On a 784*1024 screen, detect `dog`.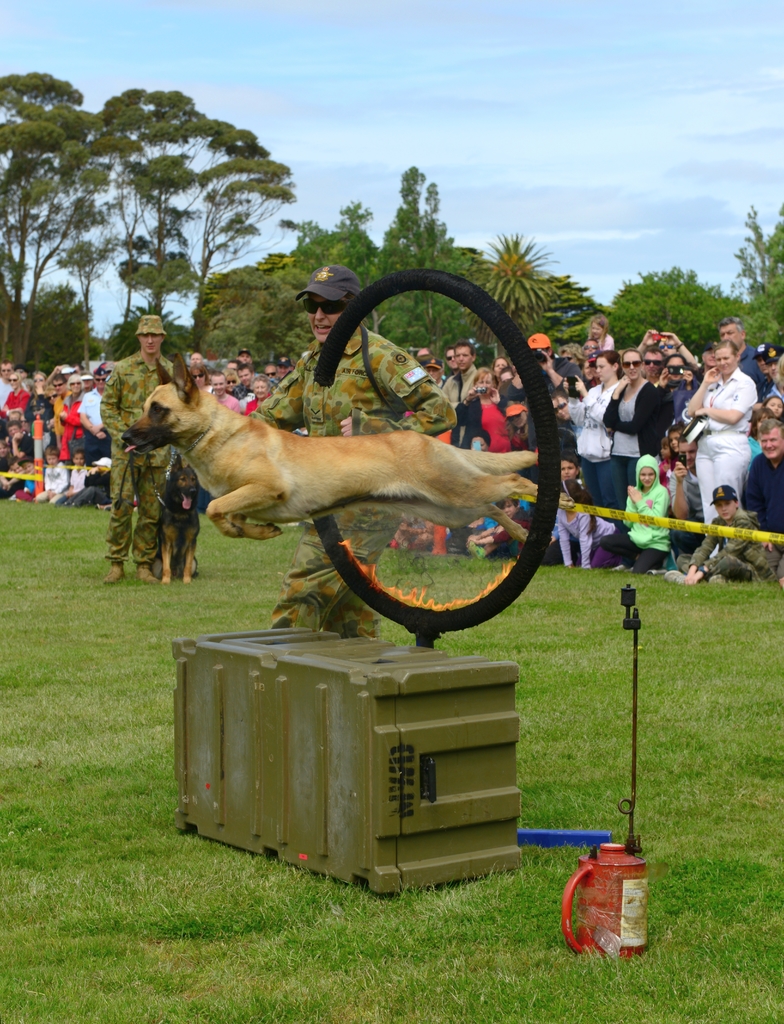
120 352 577 543.
